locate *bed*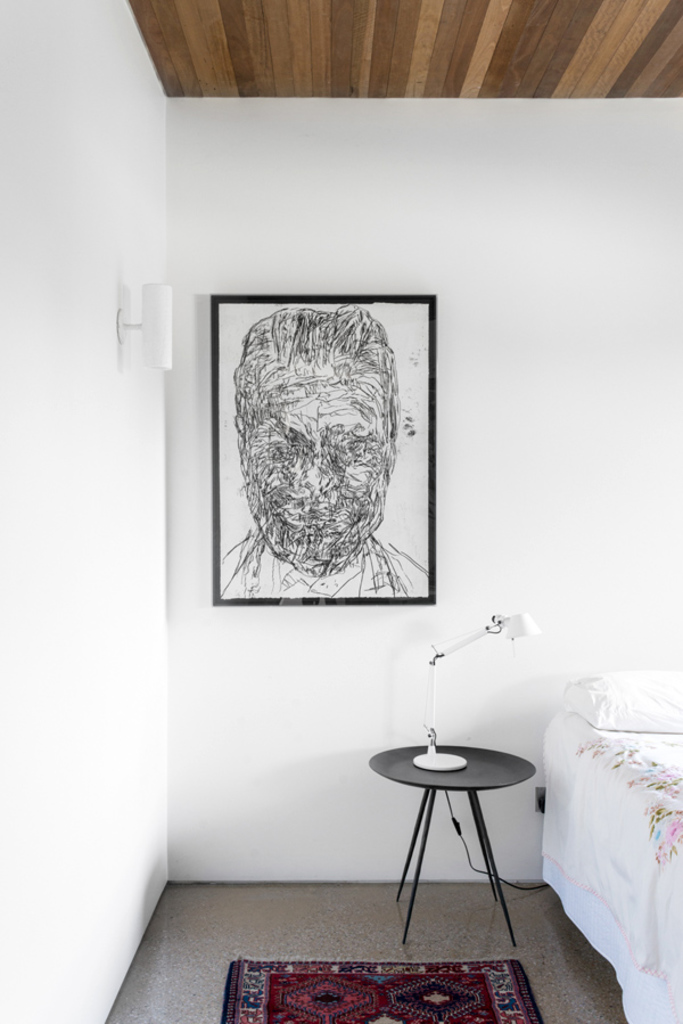
region(536, 625, 682, 1017)
